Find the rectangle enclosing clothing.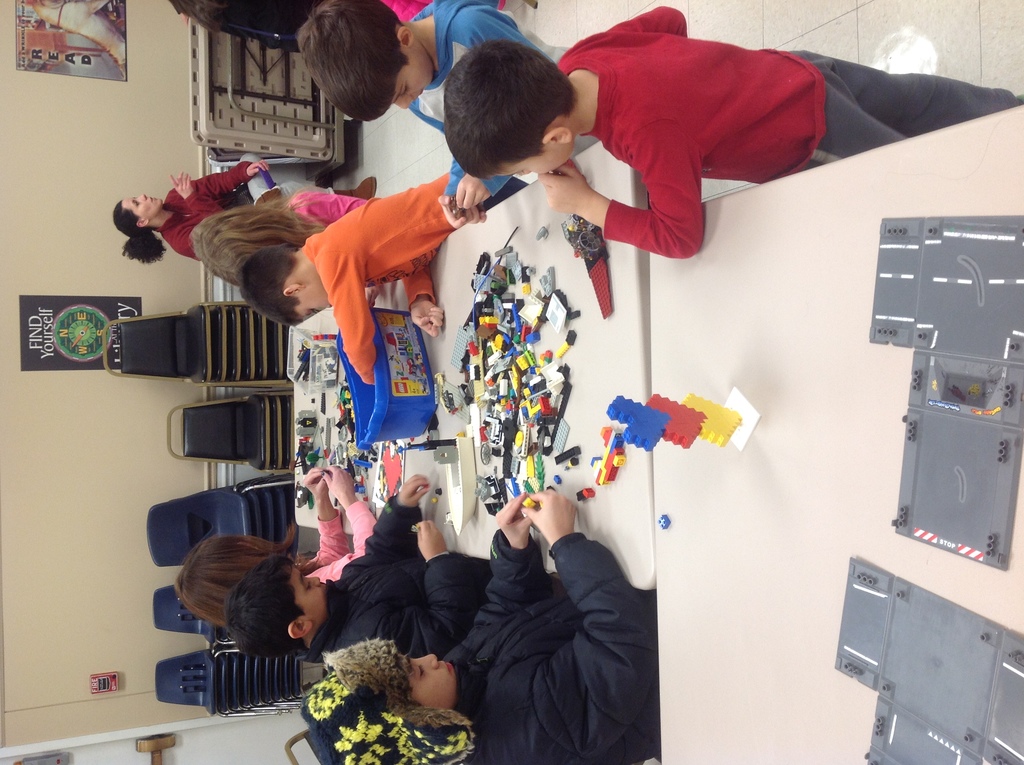
[left=440, top=531, right=661, bottom=764].
